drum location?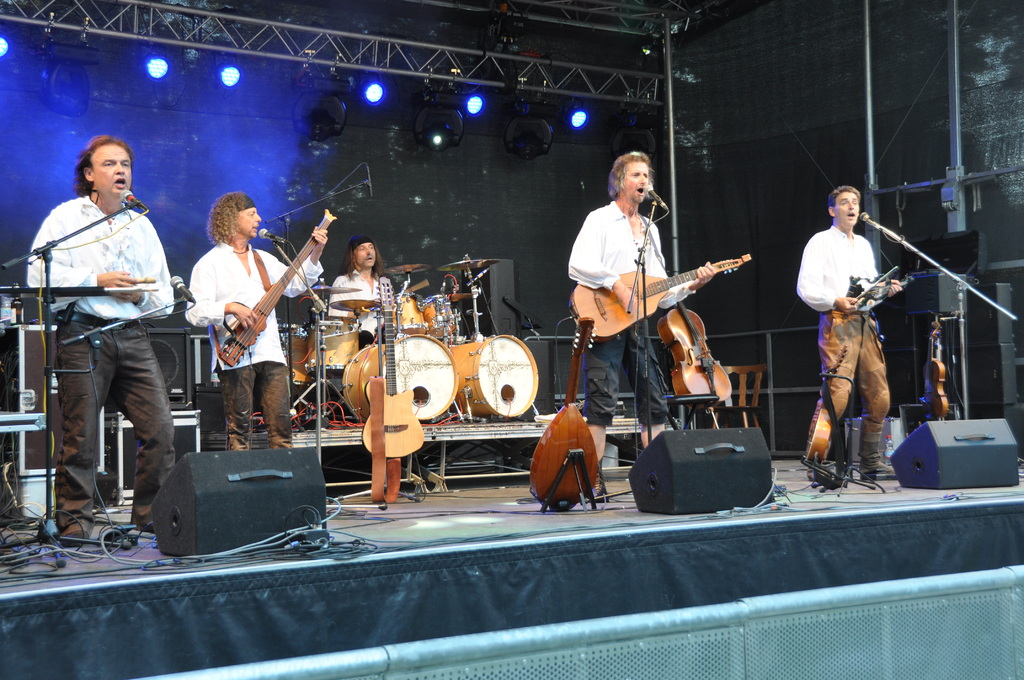
(x1=469, y1=325, x2=543, y2=426)
